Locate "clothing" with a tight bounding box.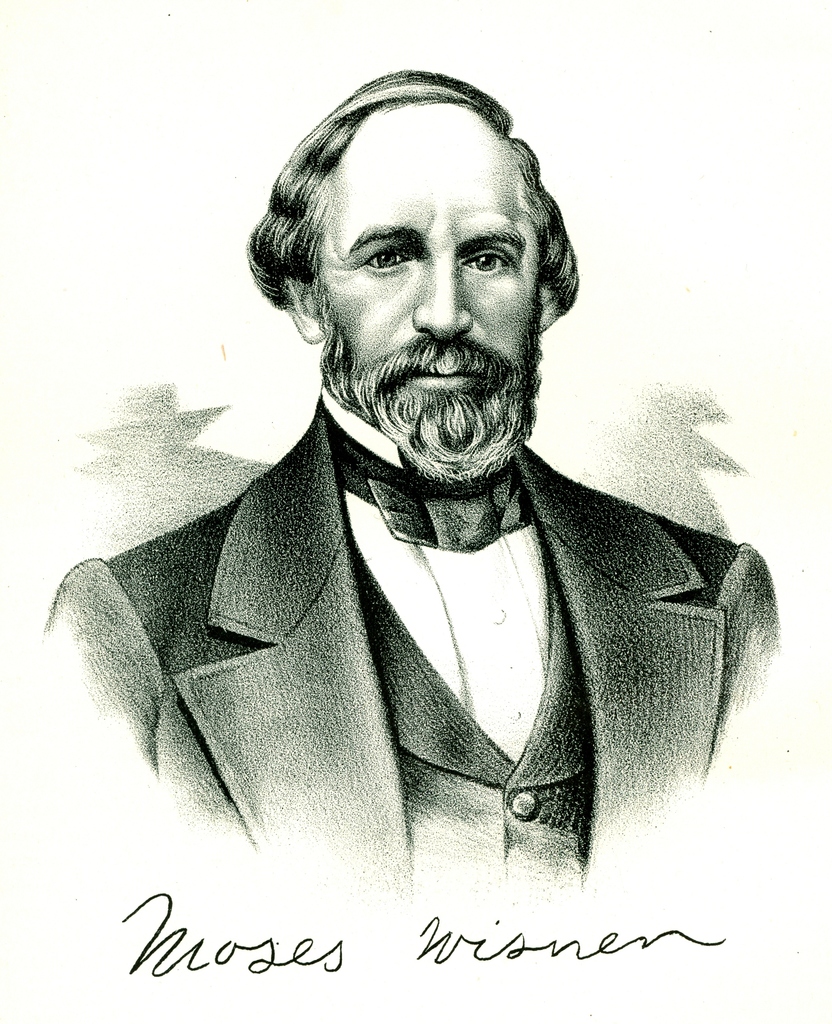
[40,401,787,913].
